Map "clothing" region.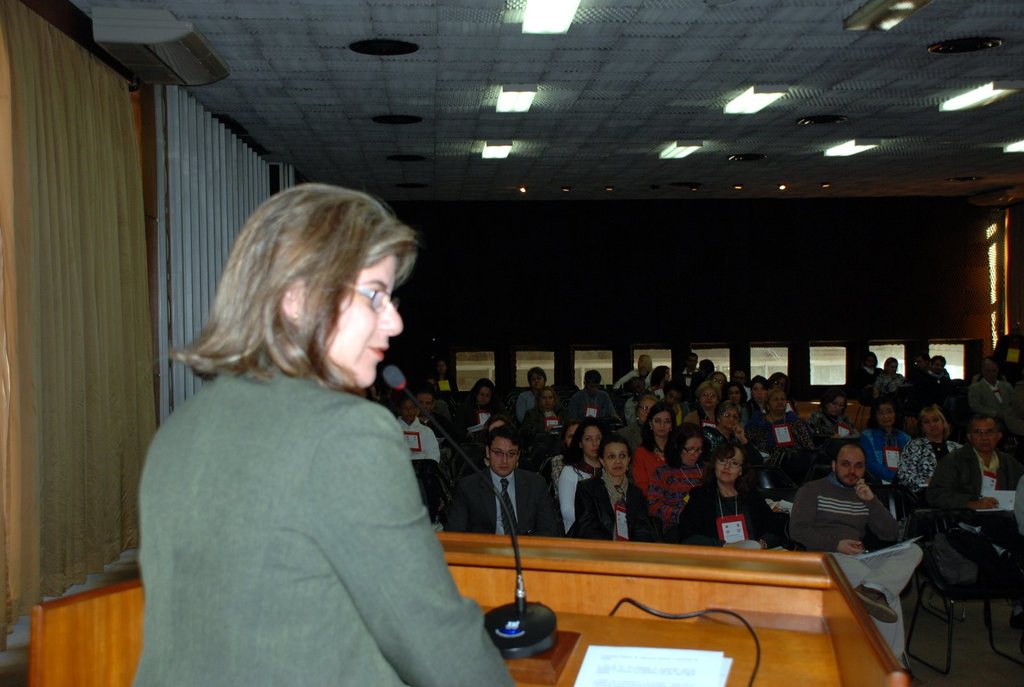
Mapped to region(784, 471, 922, 670).
